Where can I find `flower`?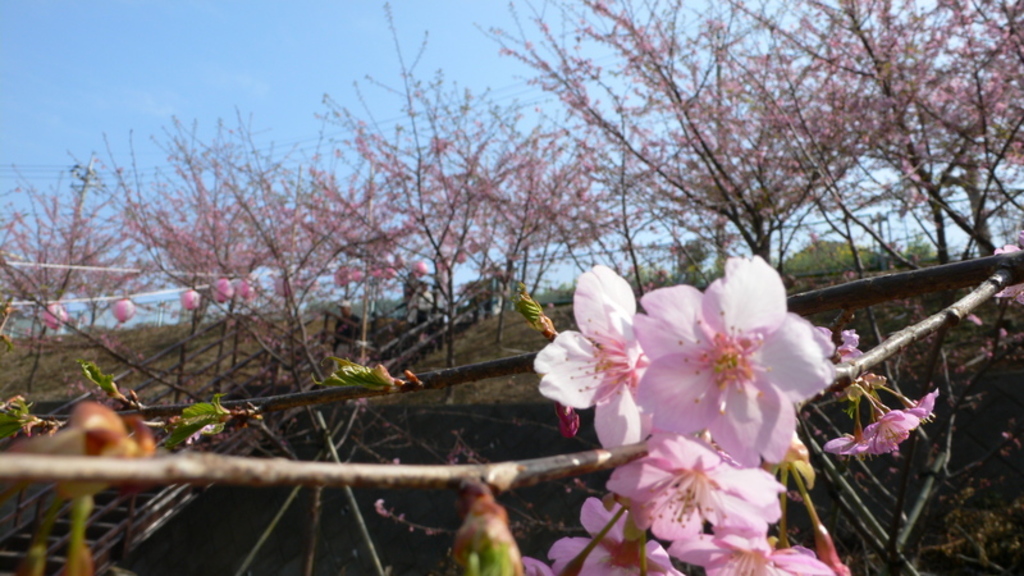
You can find it at BBox(988, 232, 1023, 305).
